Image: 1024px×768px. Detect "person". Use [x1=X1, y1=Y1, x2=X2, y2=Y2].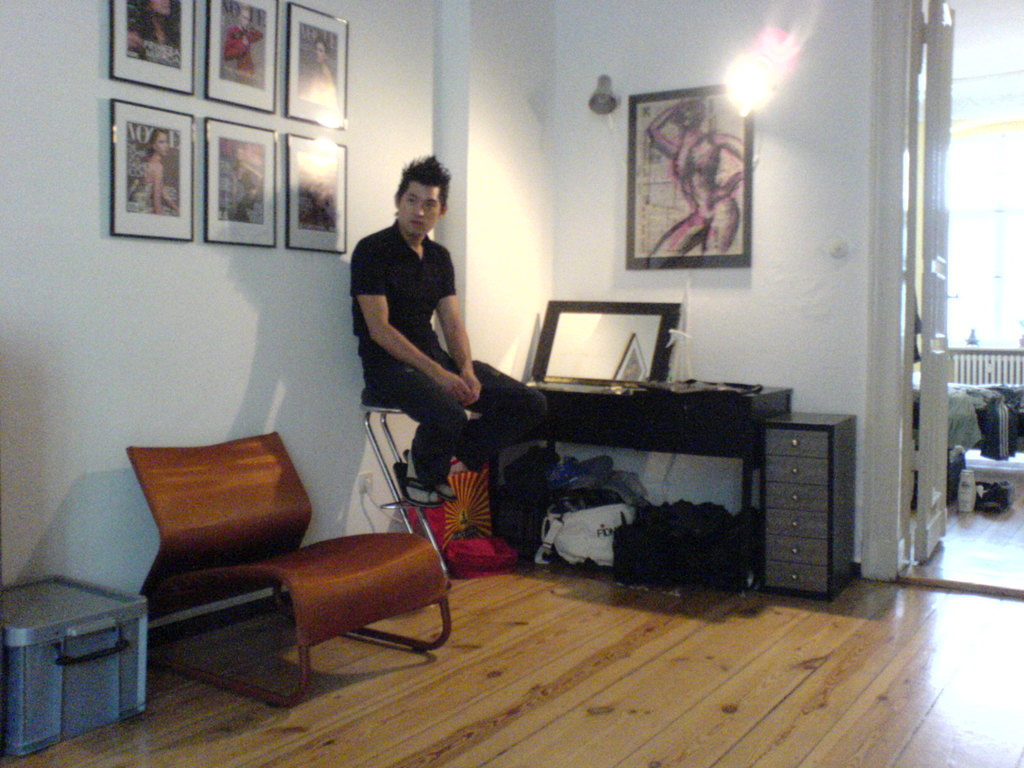
[x1=300, y1=34, x2=338, y2=112].
